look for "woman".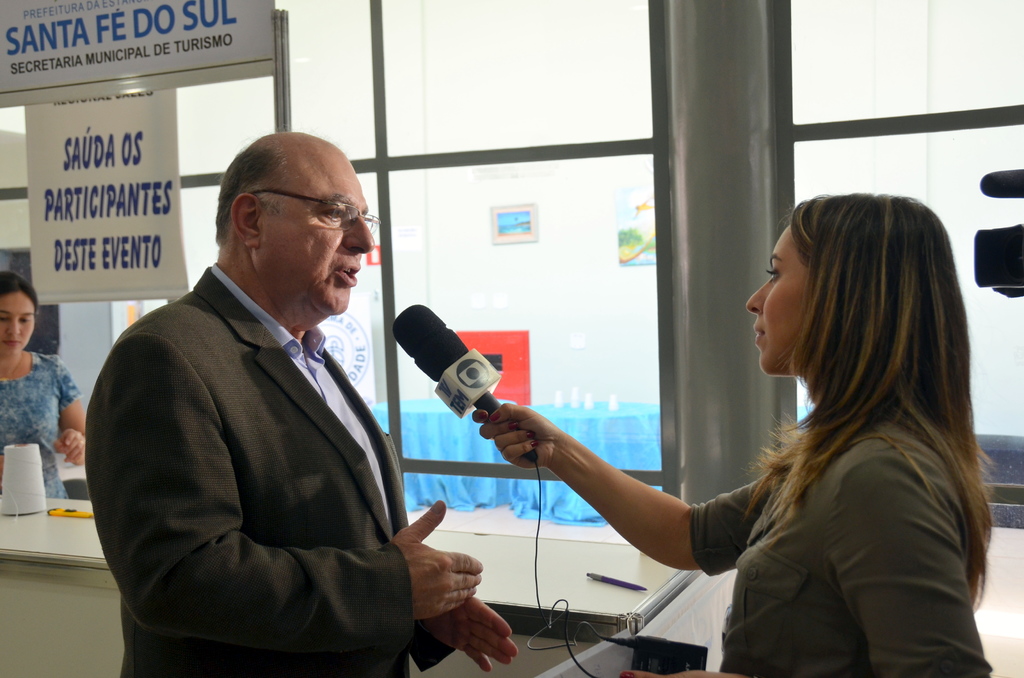
Found: [x1=0, y1=261, x2=86, y2=501].
